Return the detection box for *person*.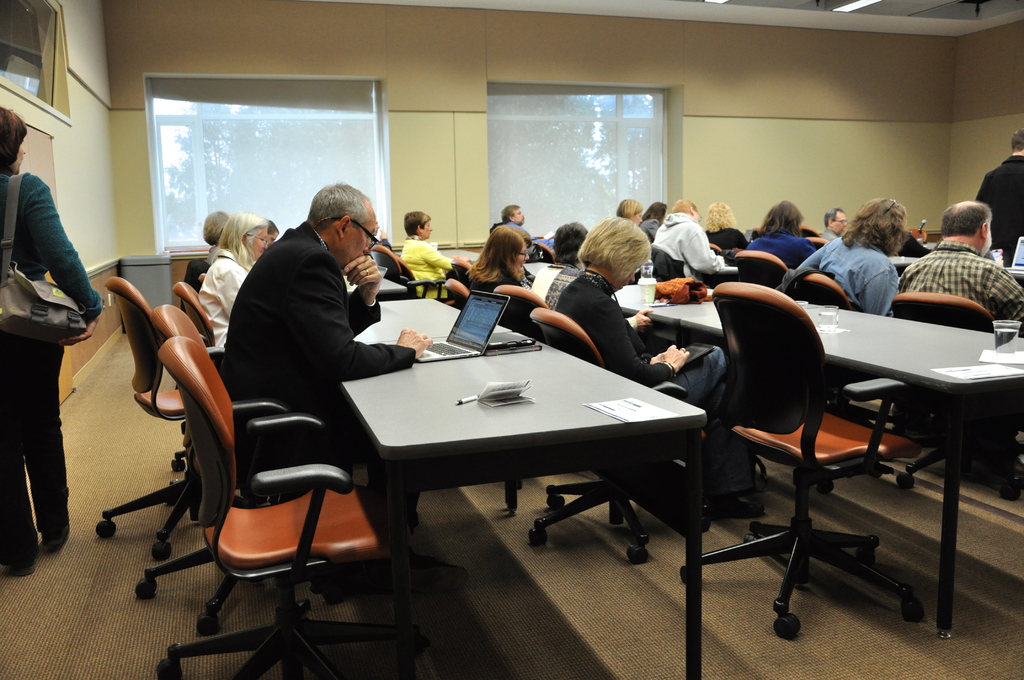
465,220,533,291.
